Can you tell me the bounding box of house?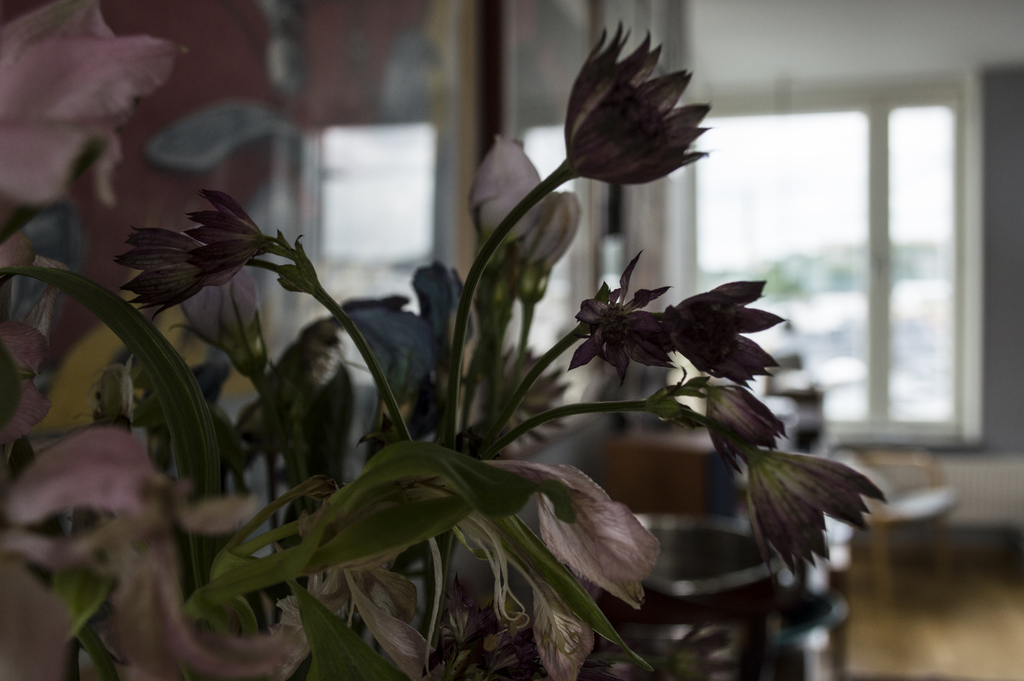
Rect(0, 0, 1023, 680).
